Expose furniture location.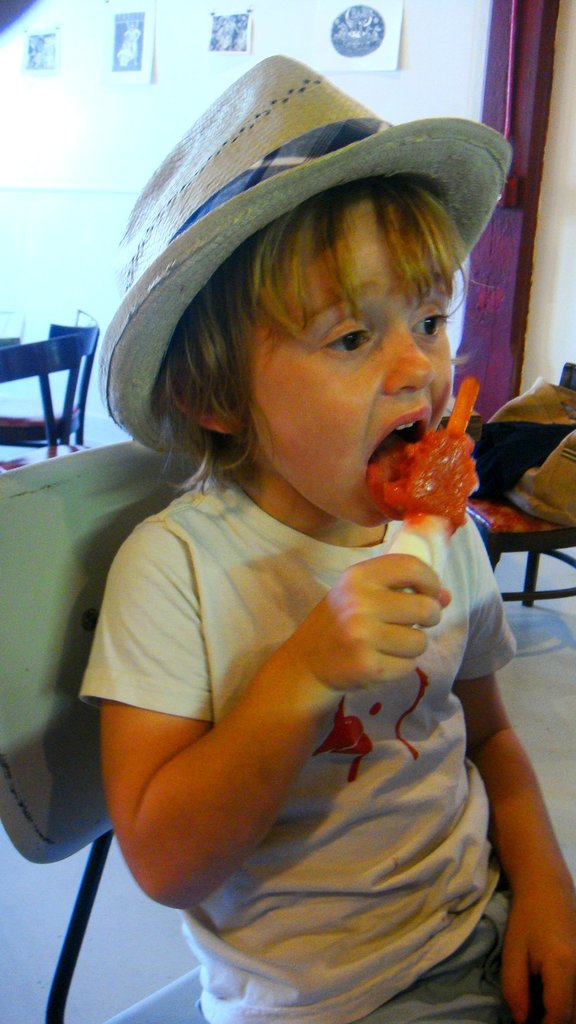
Exposed at box=[463, 362, 575, 608].
